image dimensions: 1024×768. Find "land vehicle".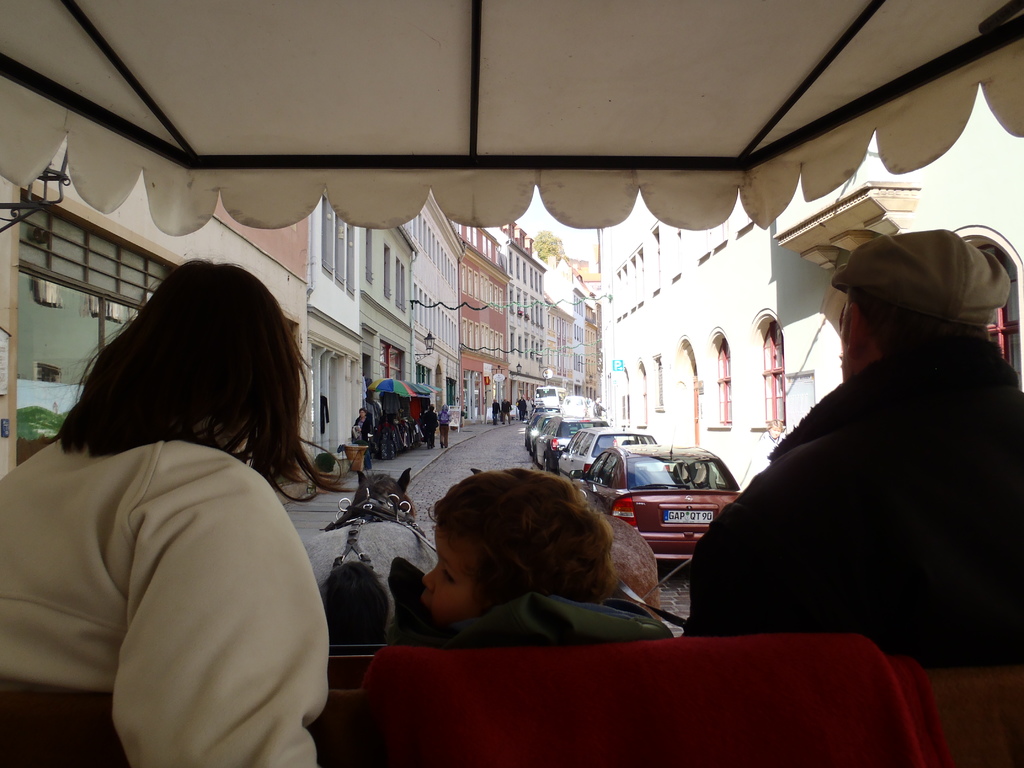
pyautogui.locateOnScreen(563, 394, 588, 415).
